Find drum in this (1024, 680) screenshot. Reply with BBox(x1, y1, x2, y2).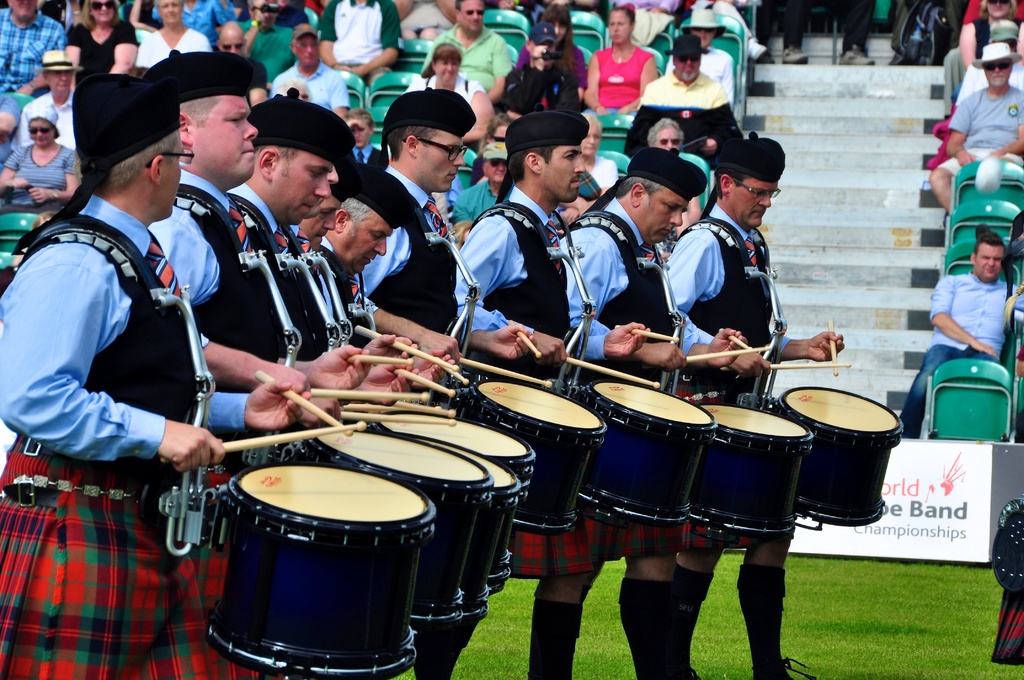
BBox(576, 386, 715, 526).
